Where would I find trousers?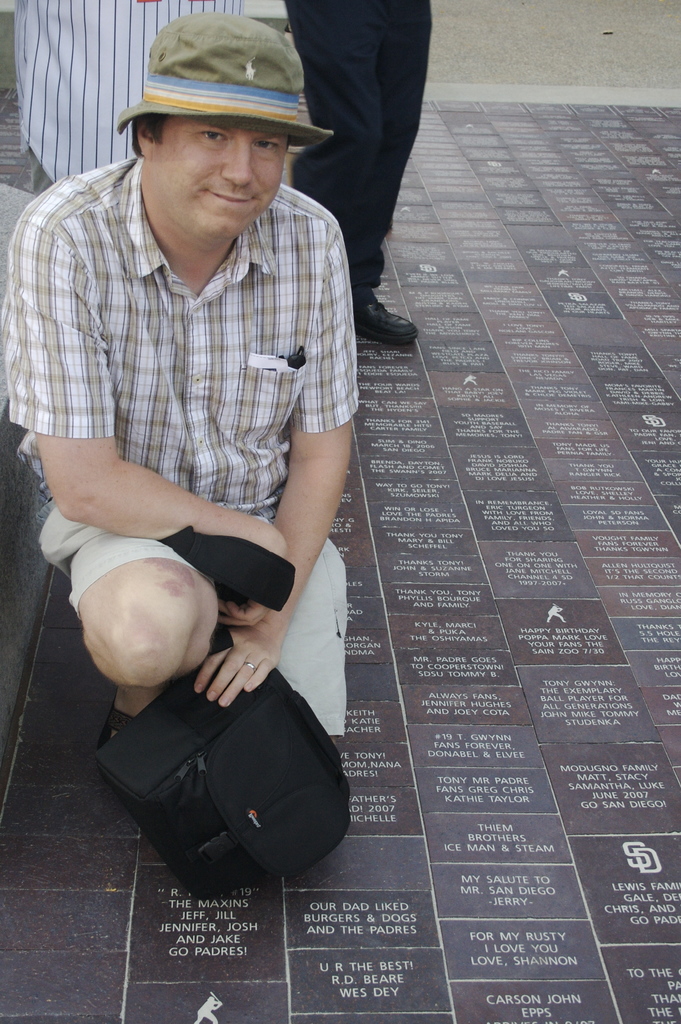
At [279,0,439,298].
